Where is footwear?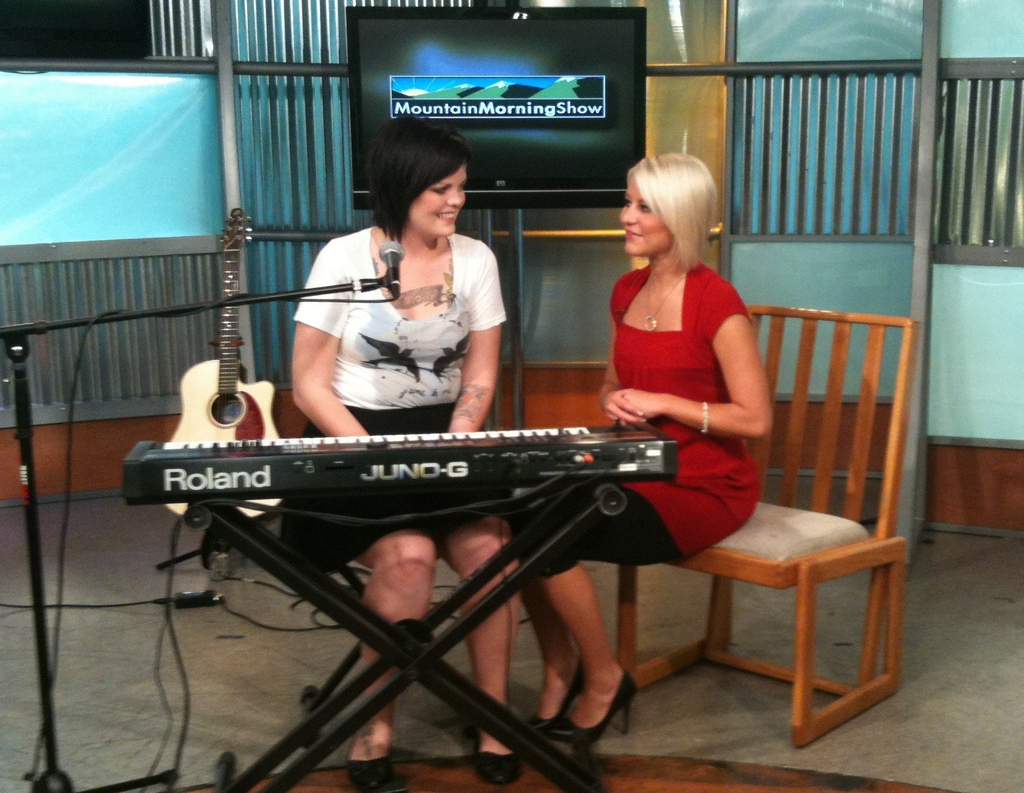
(x1=468, y1=724, x2=522, y2=786).
